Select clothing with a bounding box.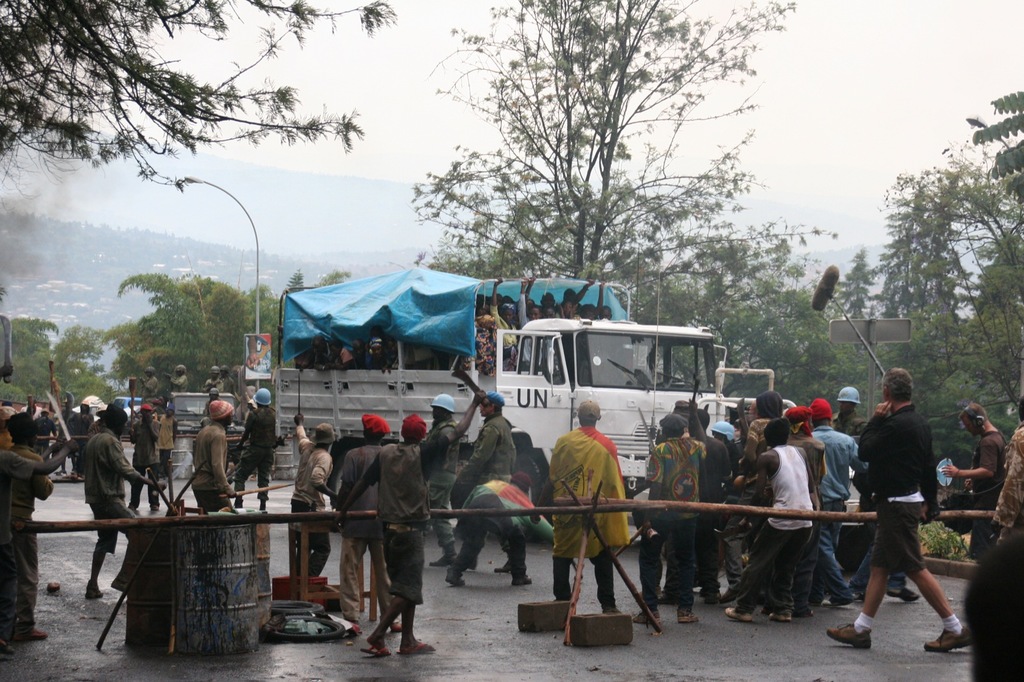
detection(452, 472, 556, 569).
